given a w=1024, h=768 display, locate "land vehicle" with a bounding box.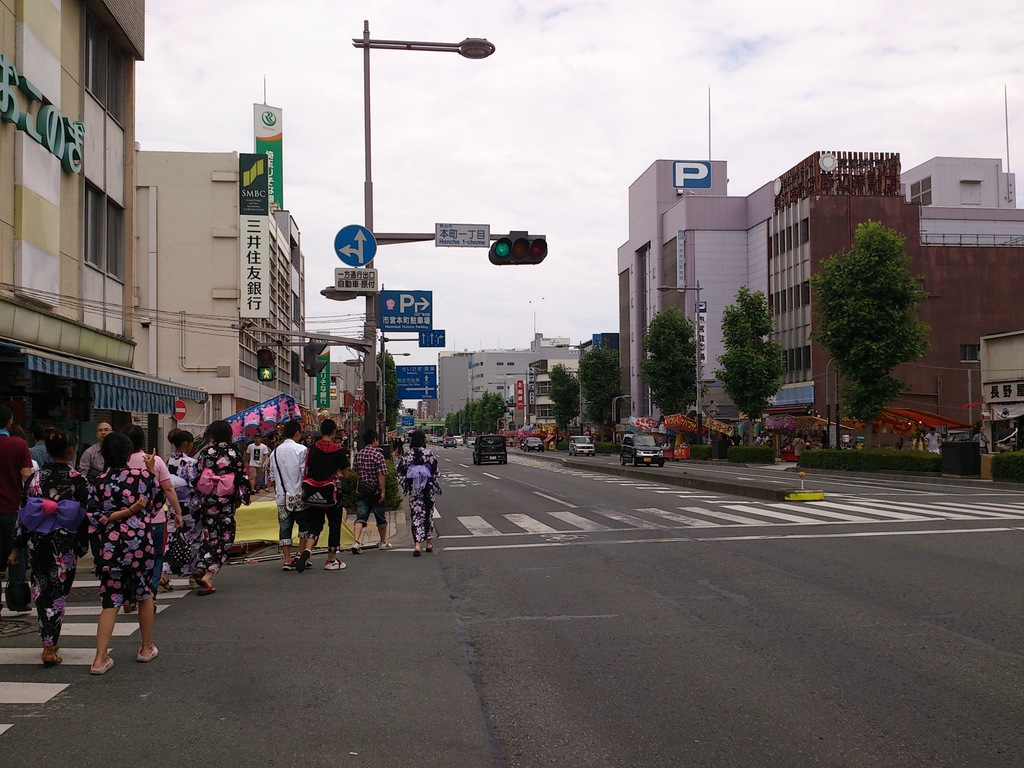
Located: (445,438,455,445).
